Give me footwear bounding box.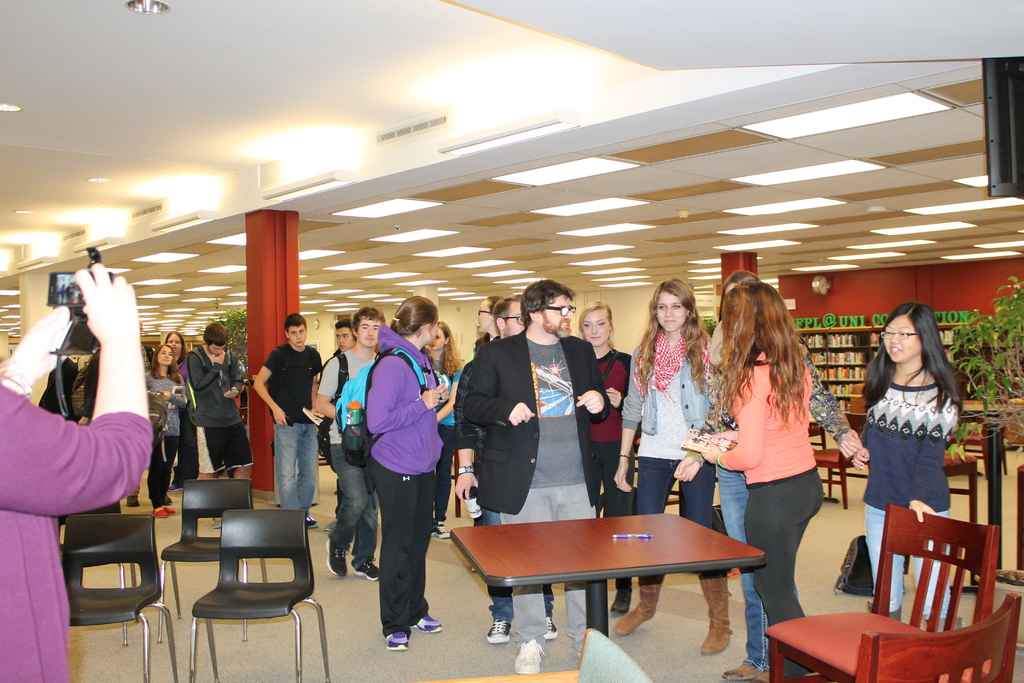
353/559/383/584.
